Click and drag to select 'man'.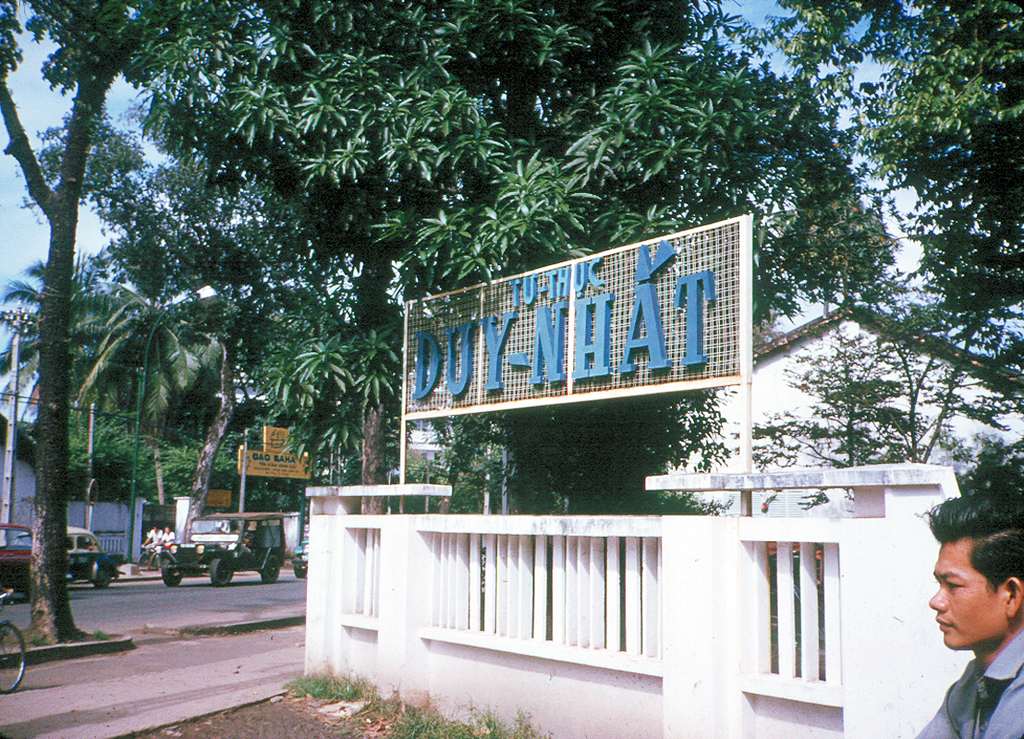
Selection: [870, 516, 1022, 723].
